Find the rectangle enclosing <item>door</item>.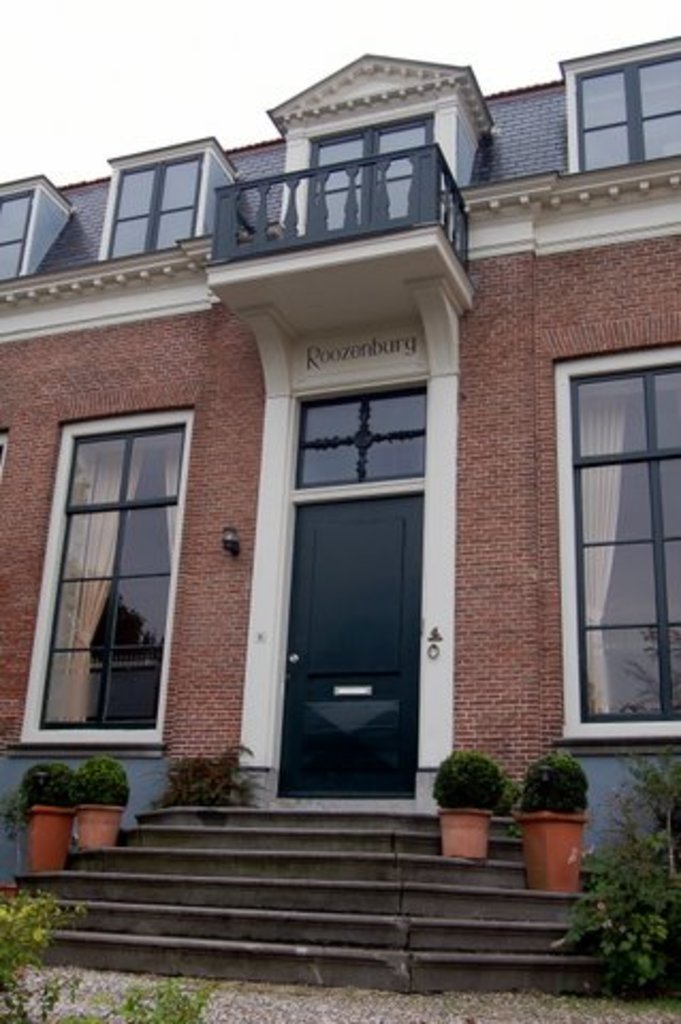
288 503 423 802.
